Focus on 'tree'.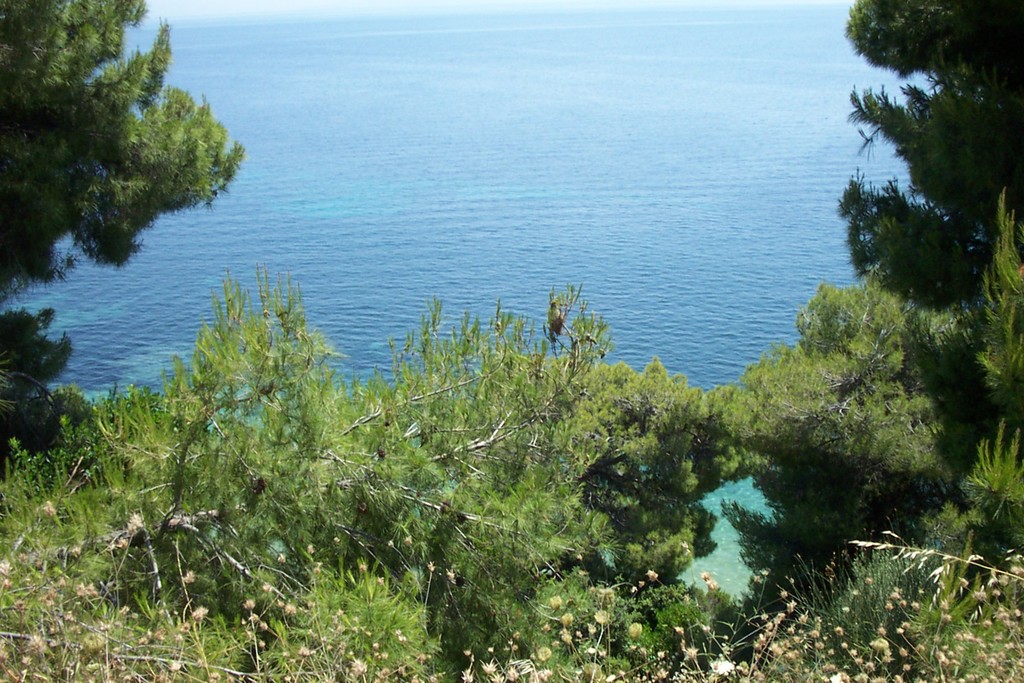
Focused at 841,0,1023,522.
